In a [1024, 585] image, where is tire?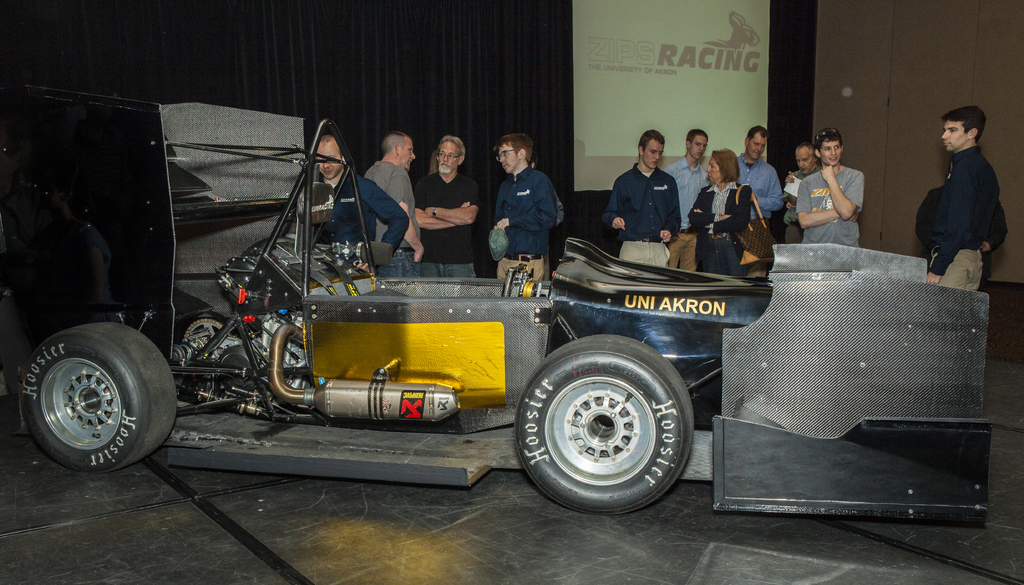
box(18, 314, 159, 471).
